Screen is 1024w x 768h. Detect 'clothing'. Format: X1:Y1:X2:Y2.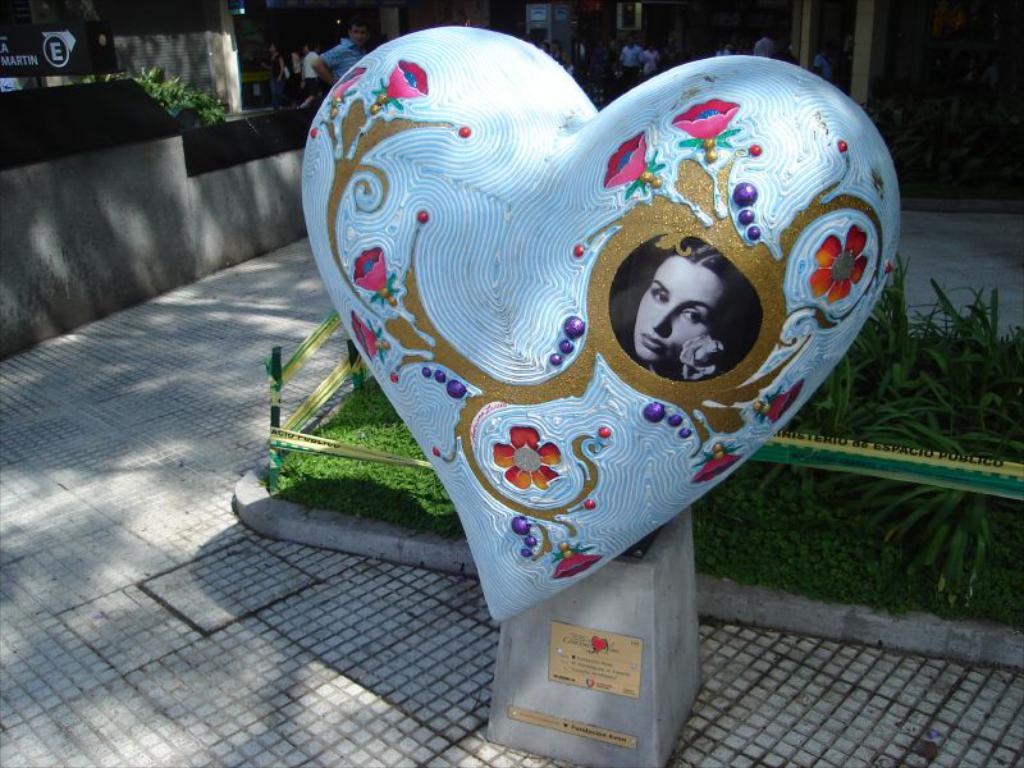
302:51:320:92.
